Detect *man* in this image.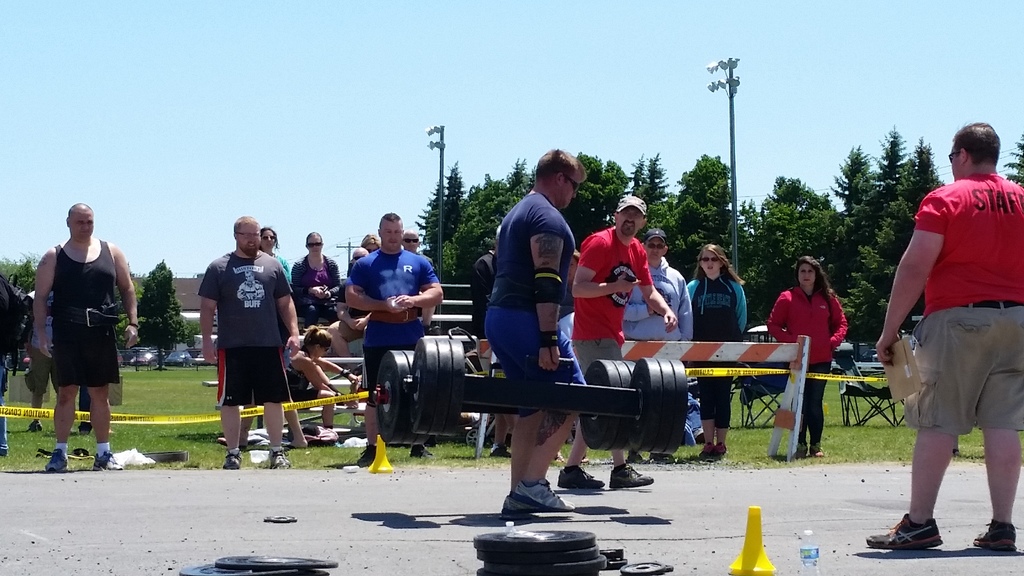
Detection: <box>341,207,451,466</box>.
